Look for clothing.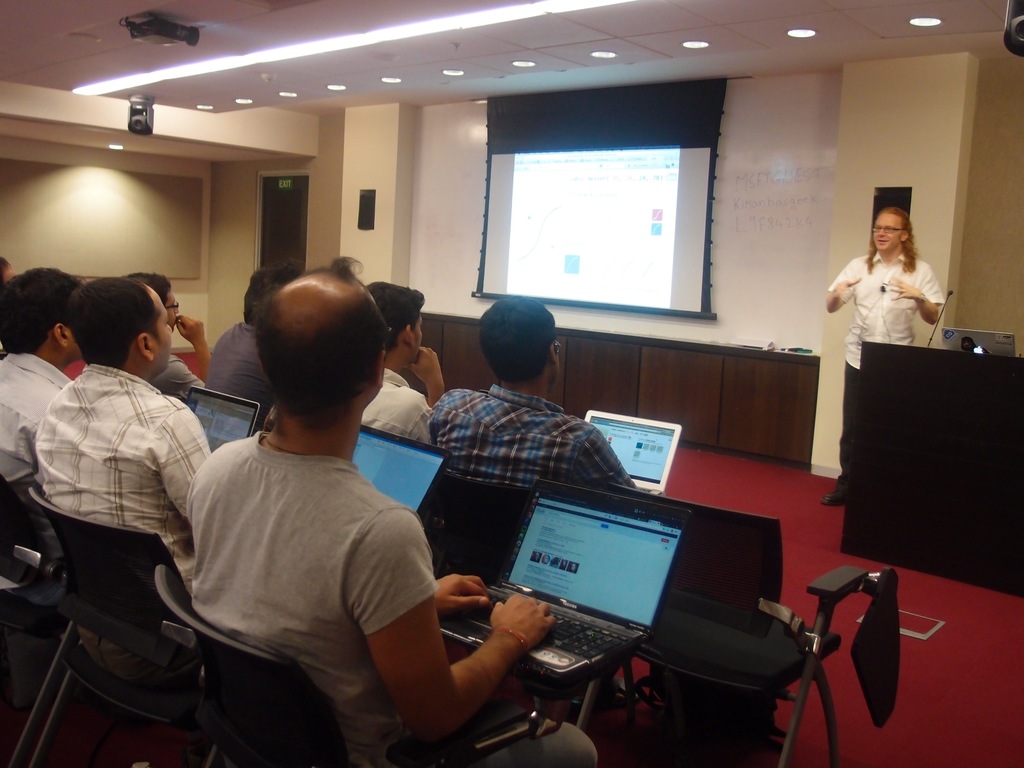
Found: detection(426, 382, 626, 496).
